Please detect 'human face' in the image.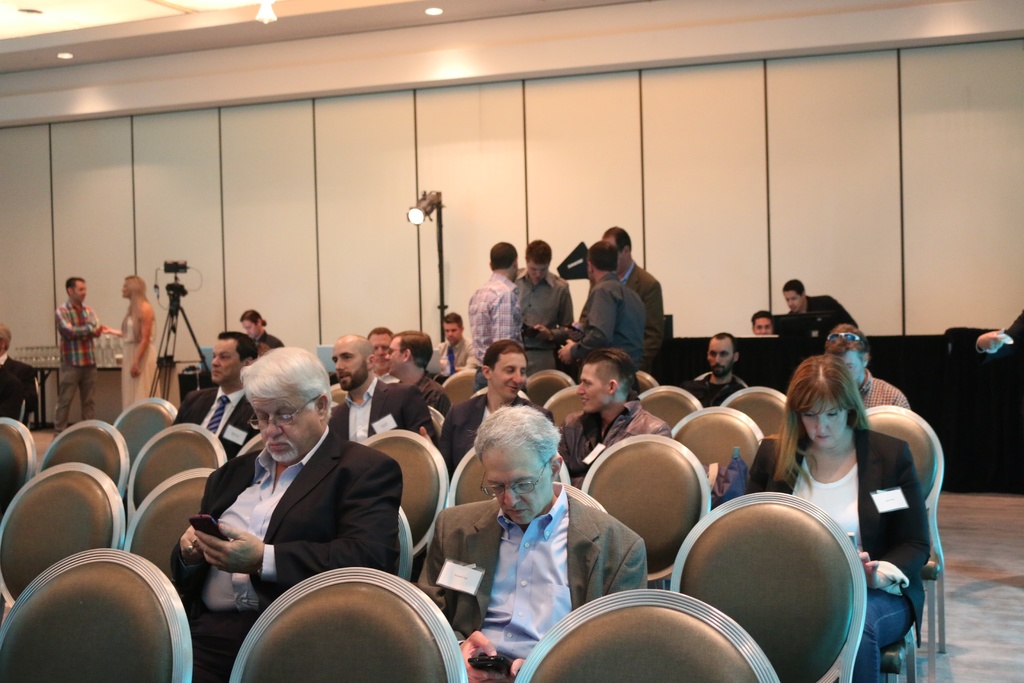
(x1=248, y1=390, x2=317, y2=465).
